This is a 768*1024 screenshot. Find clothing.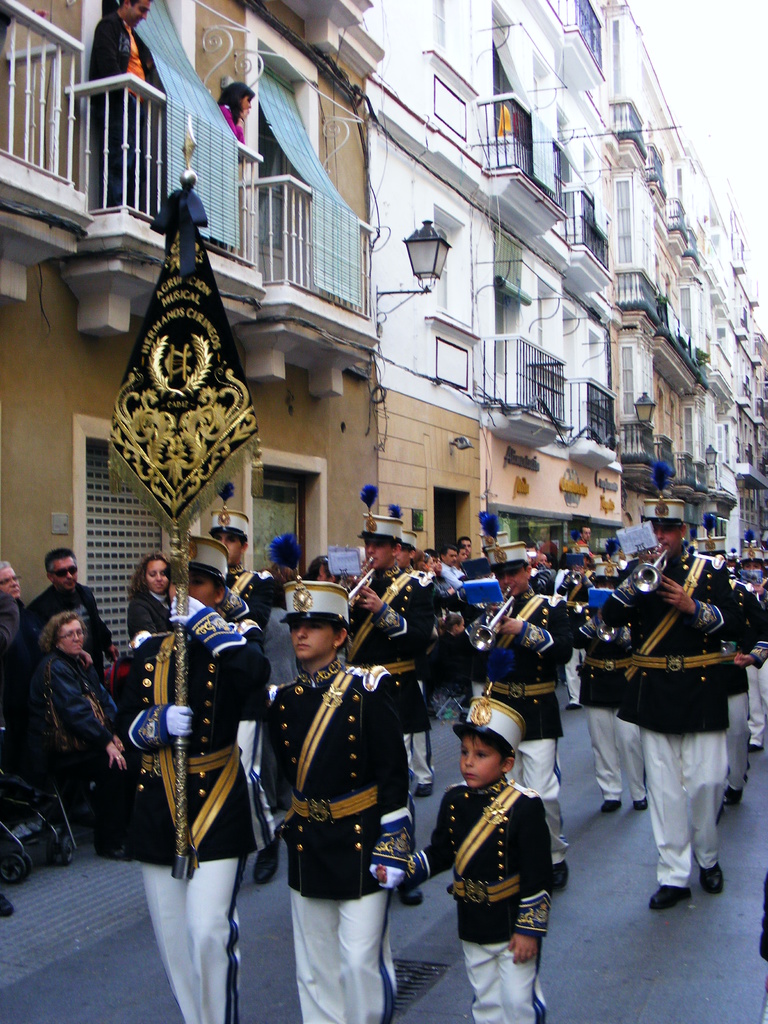
Bounding box: locate(570, 548, 615, 607).
